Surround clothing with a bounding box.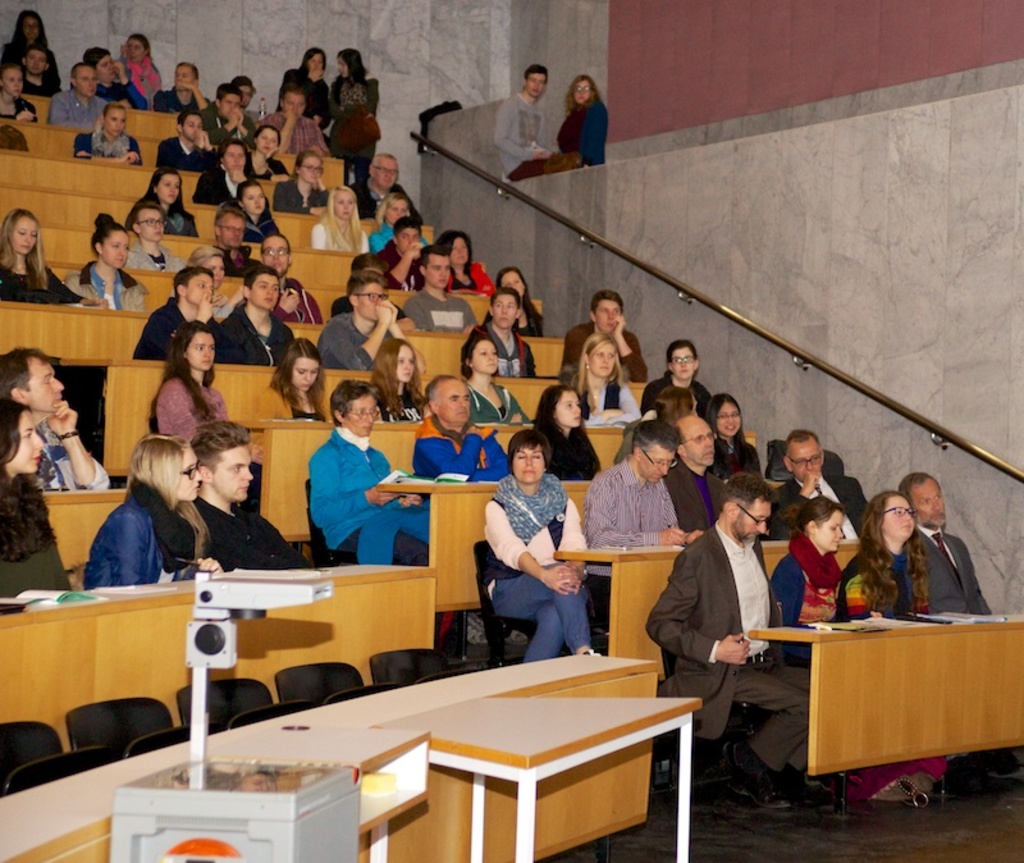
bbox(412, 417, 516, 483).
